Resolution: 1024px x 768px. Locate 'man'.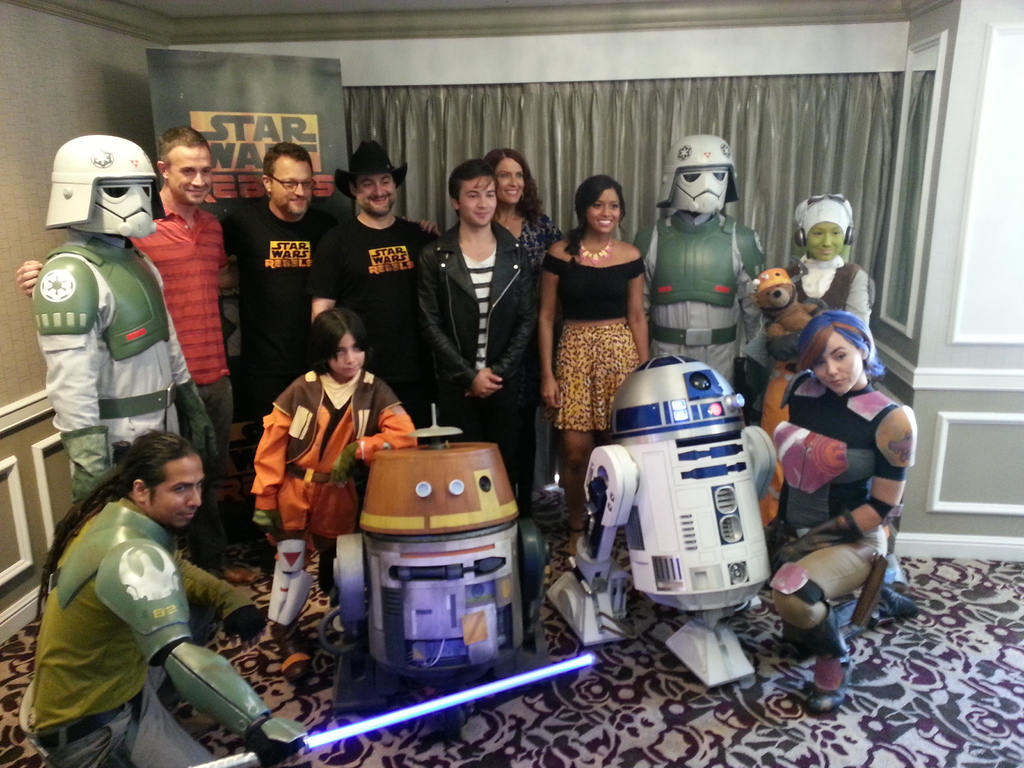
[195,142,437,434].
